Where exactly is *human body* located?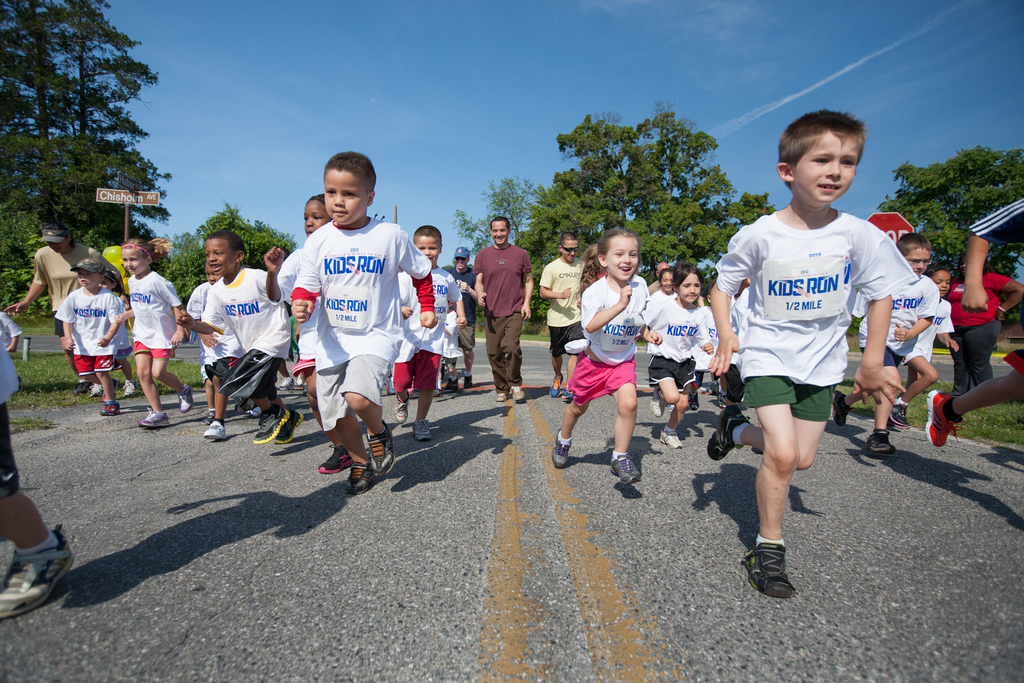
Its bounding box is BBox(703, 210, 912, 600).
